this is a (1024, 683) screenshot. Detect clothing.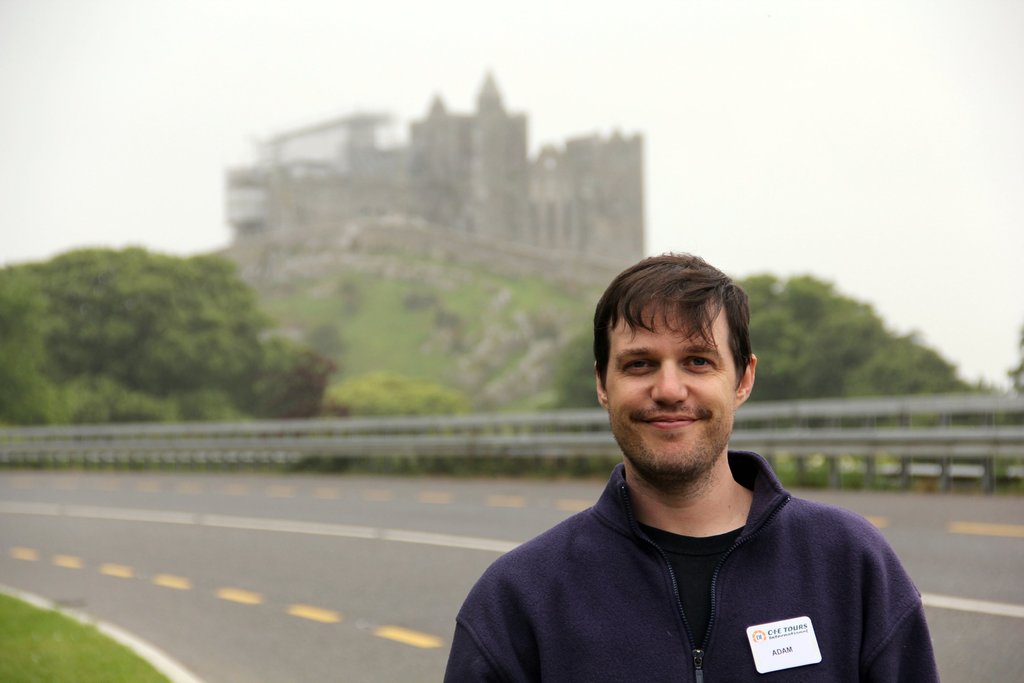
(461, 425, 936, 671).
